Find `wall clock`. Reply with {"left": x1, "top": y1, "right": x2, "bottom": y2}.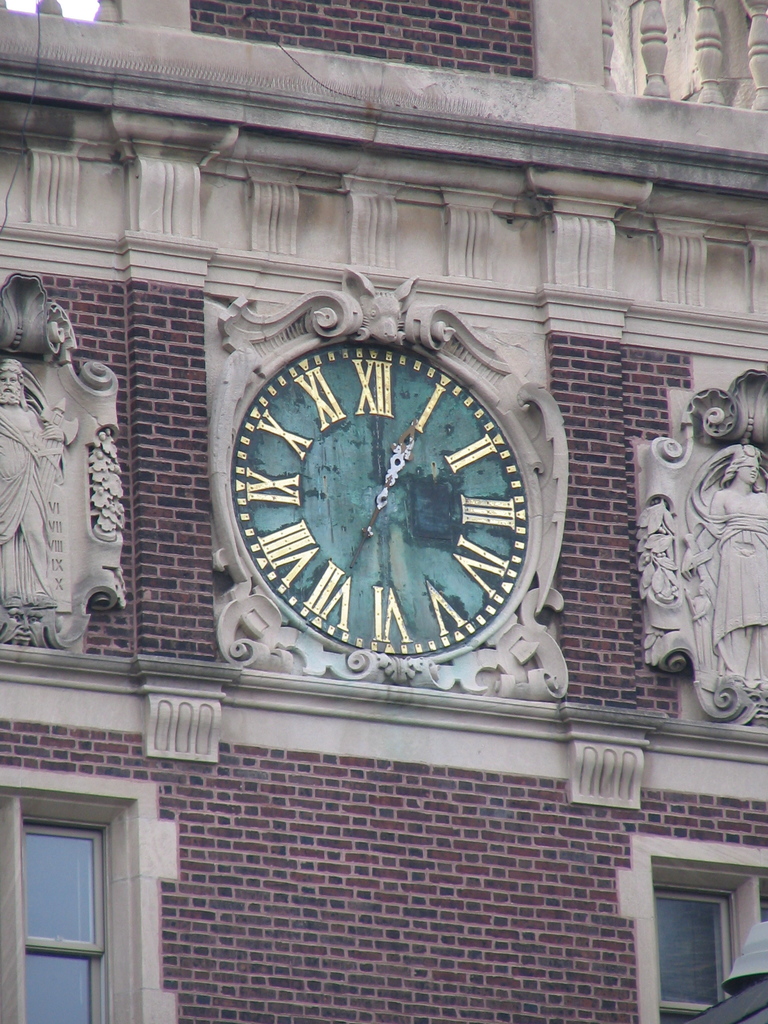
{"left": 228, "top": 338, "right": 533, "bottom": 664}.
